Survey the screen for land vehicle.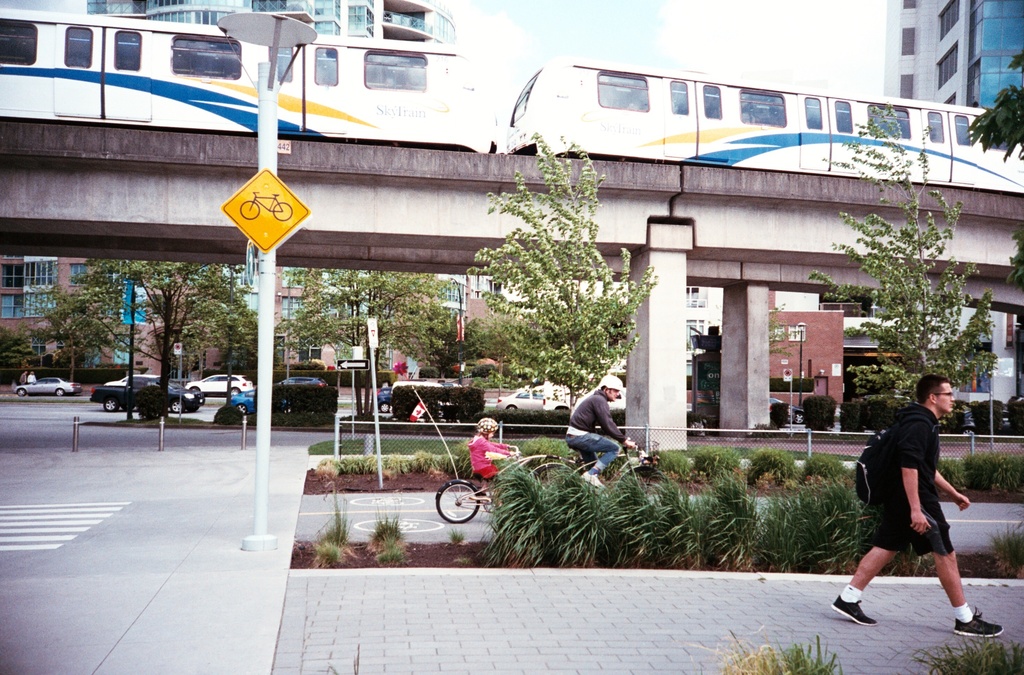
Survey found: bbox=(436, 437, 671, 523).
